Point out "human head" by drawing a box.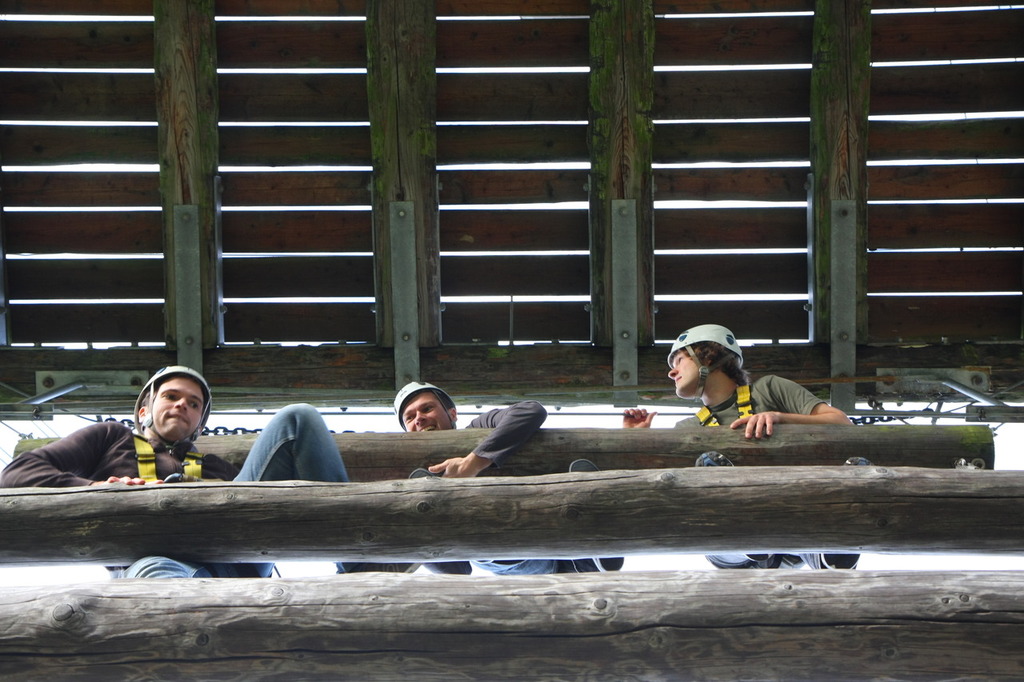
[134,365,209,445].
